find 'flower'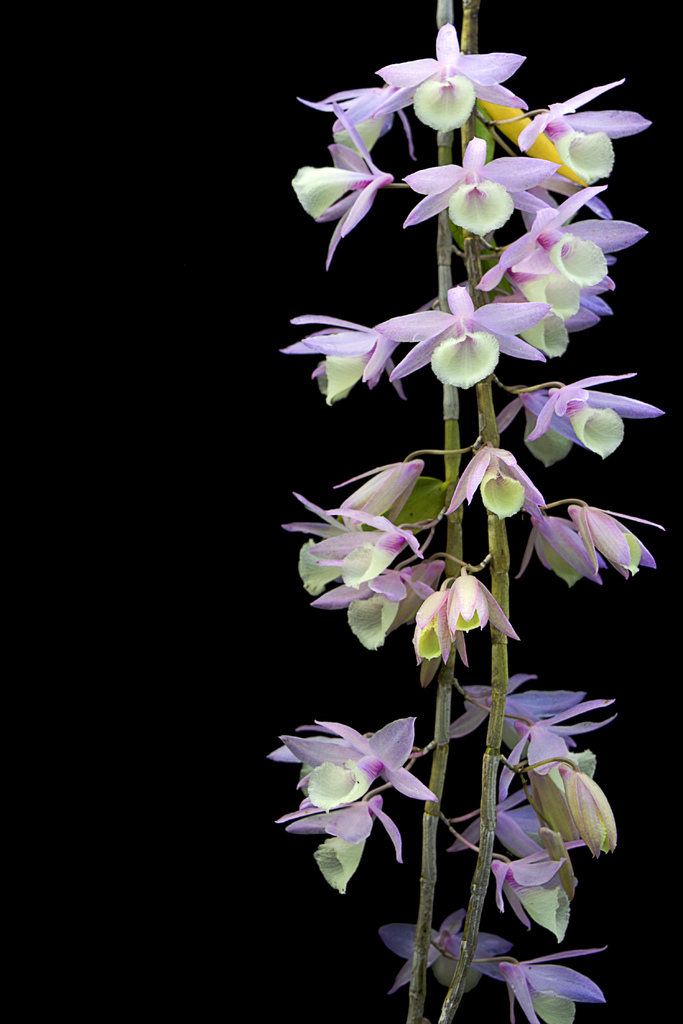
region(529, 488, 654, 598)
